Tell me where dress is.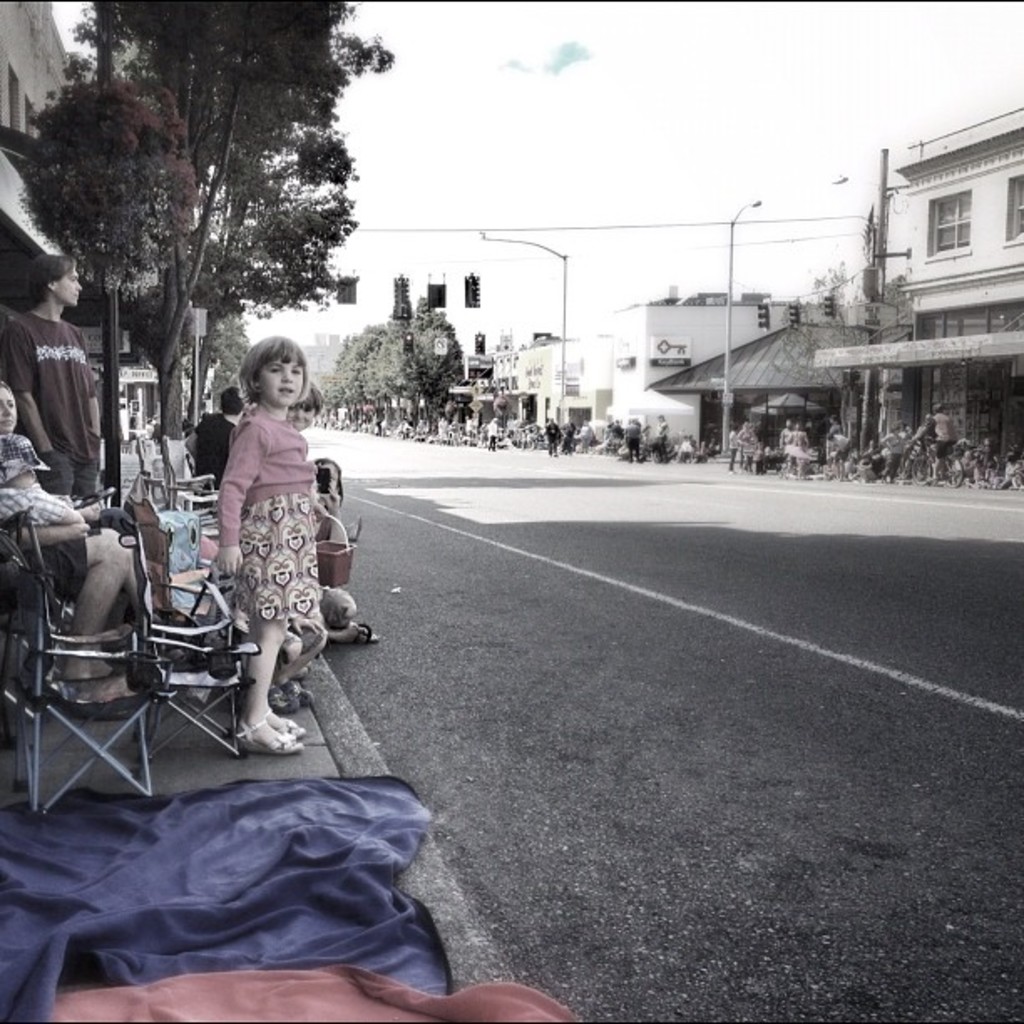
dress is at [238, 494, 323, 619].
